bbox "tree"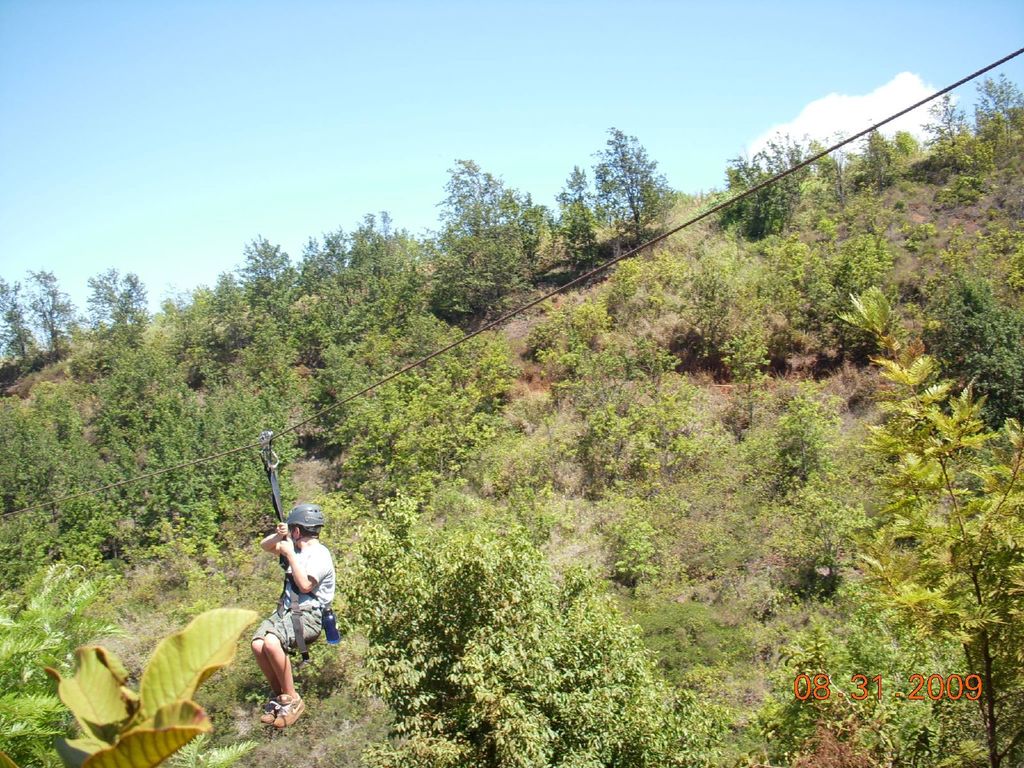
select_region(700, 124, 841, 241)
